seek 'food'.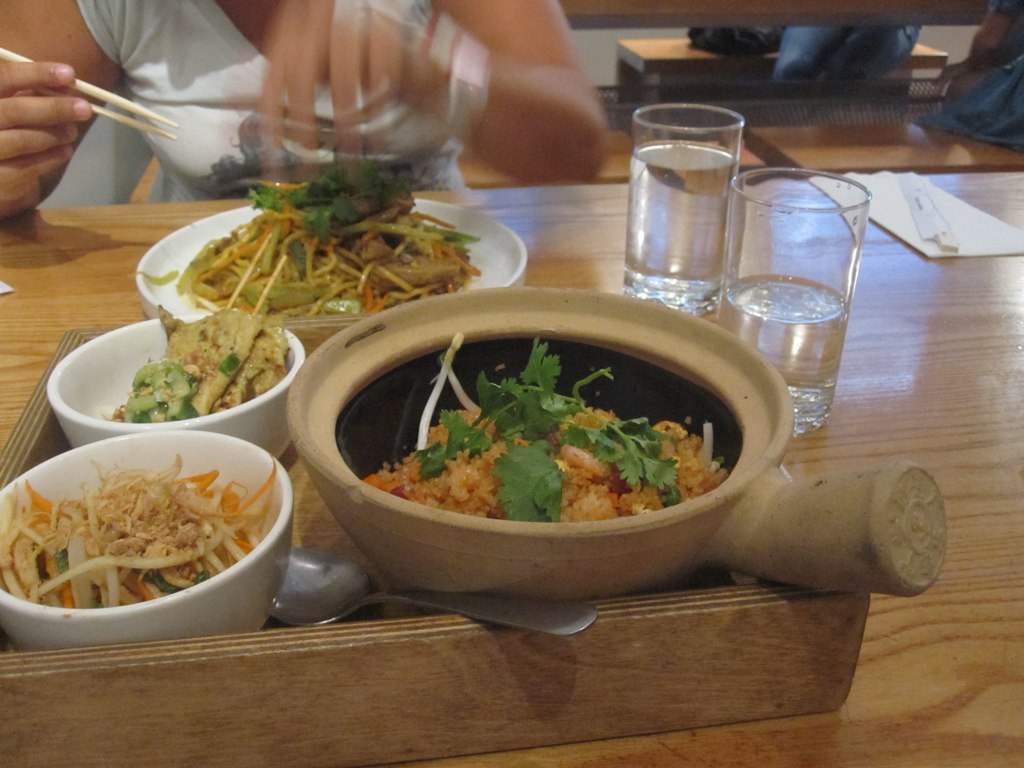
locate(0, 445, 279, 613).
